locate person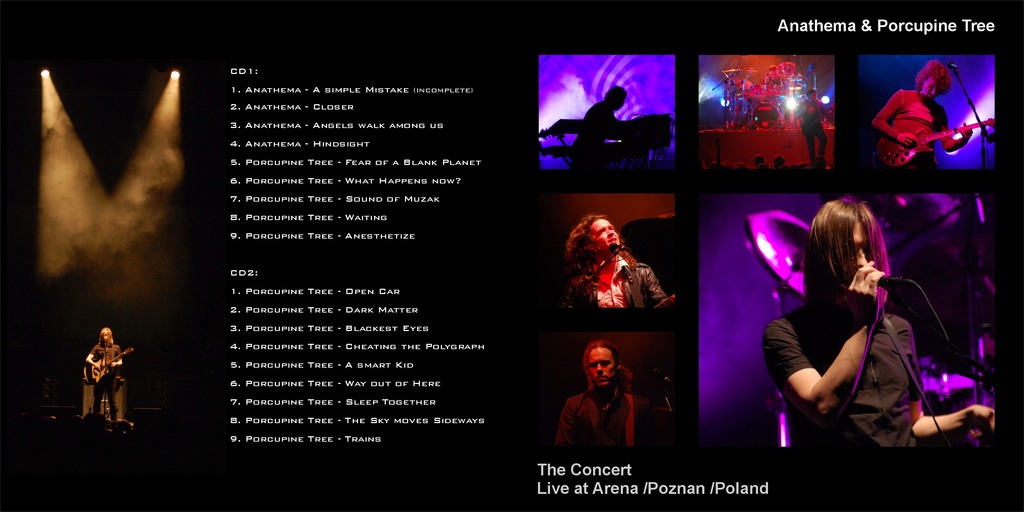
<box>552,340,656,445</box>
